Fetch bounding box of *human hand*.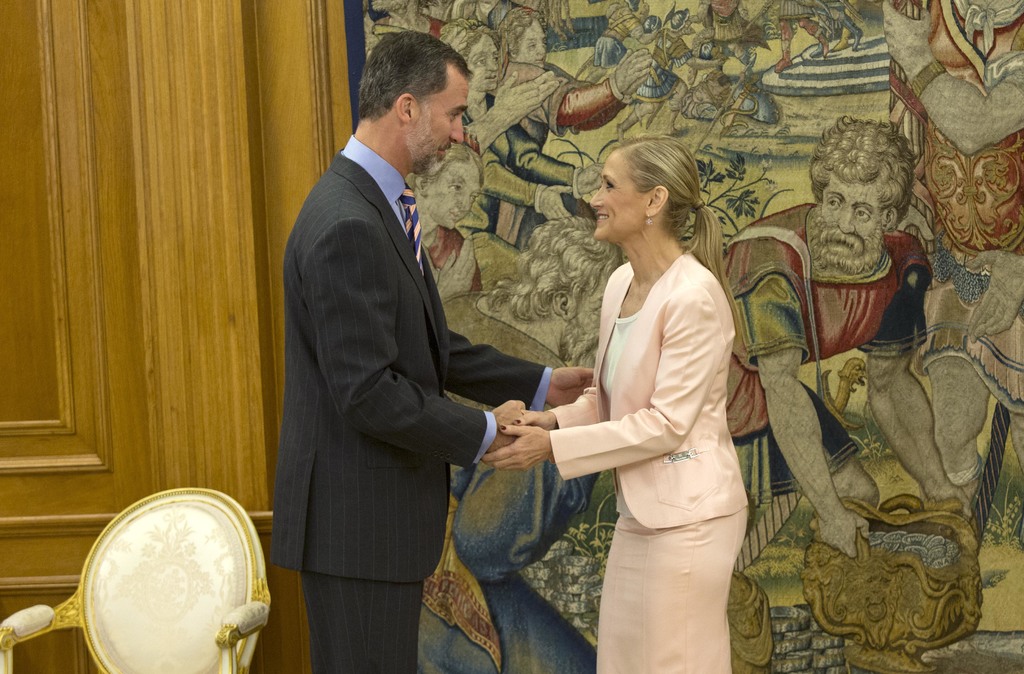
Bbox: [left=491, top=71, right=559, bottom=125].
